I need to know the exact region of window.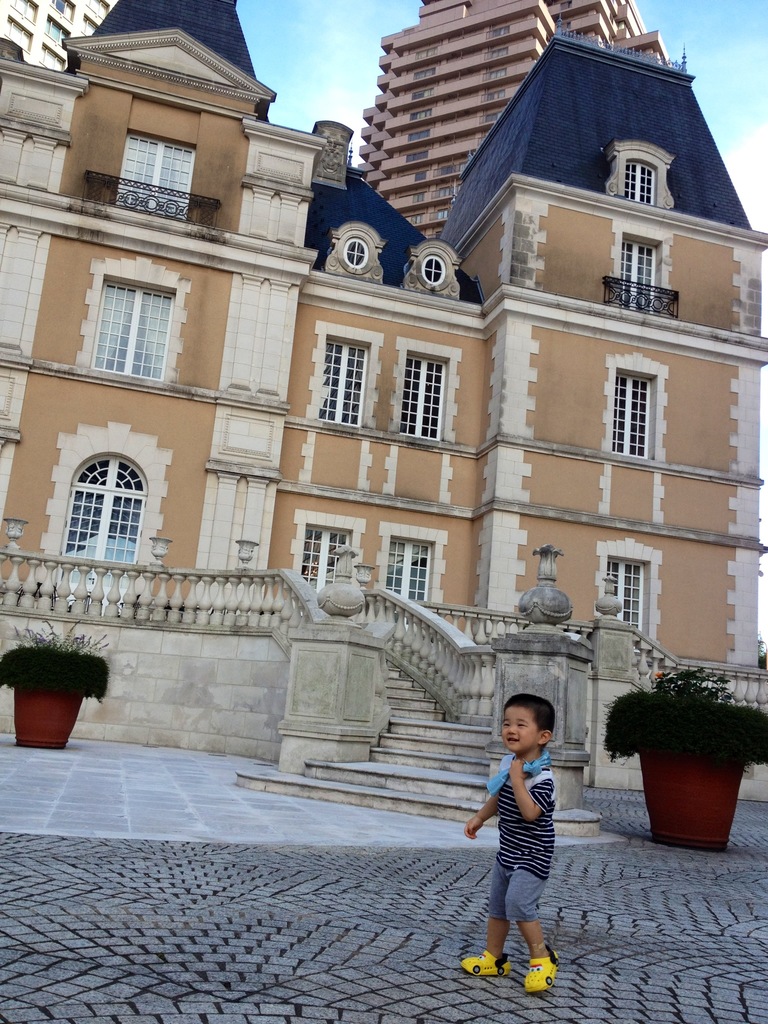
Region: Rect(65, 452, 143, 586).
